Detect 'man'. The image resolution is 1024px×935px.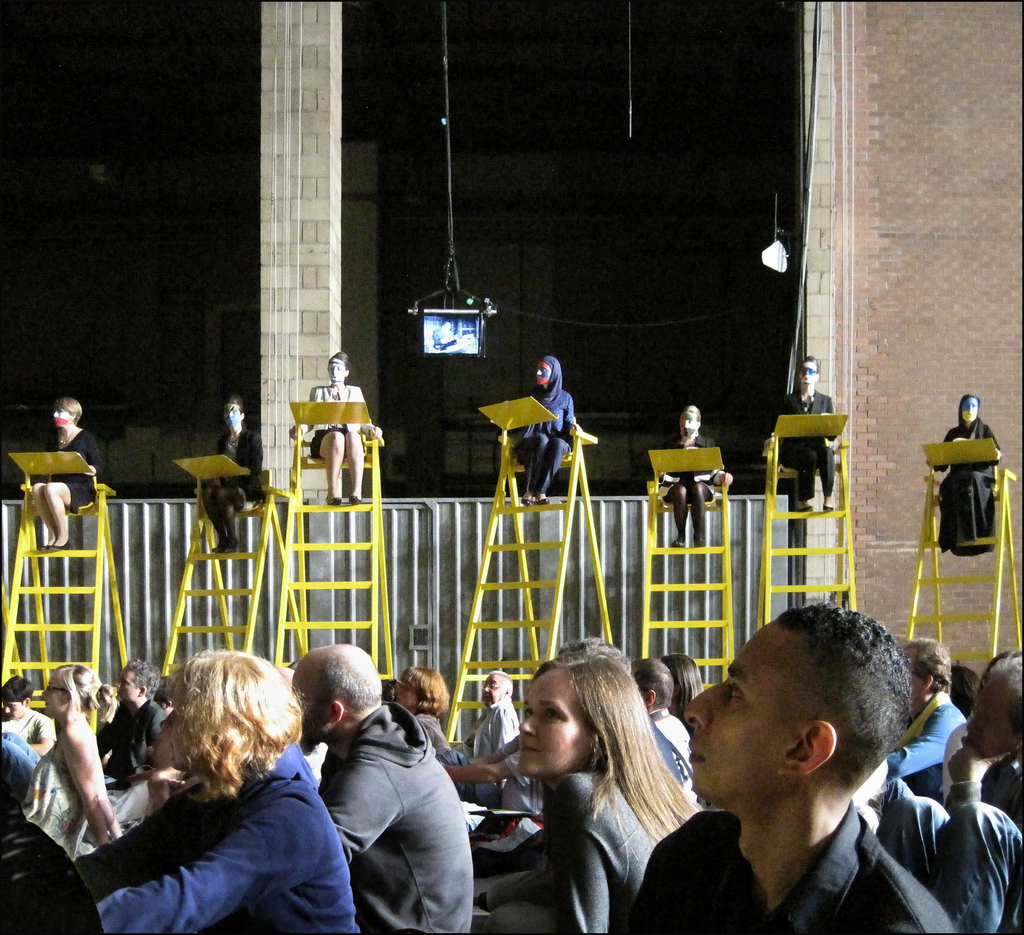
0,682,52,758.
